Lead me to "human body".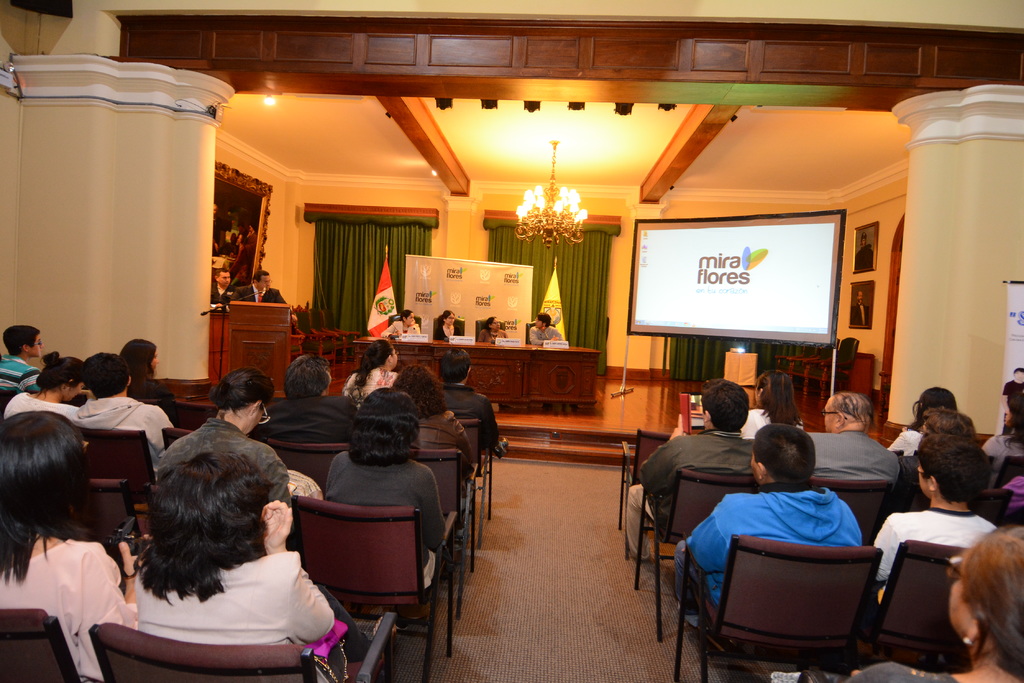
Lead to rect(591, 387, 762, 543).
